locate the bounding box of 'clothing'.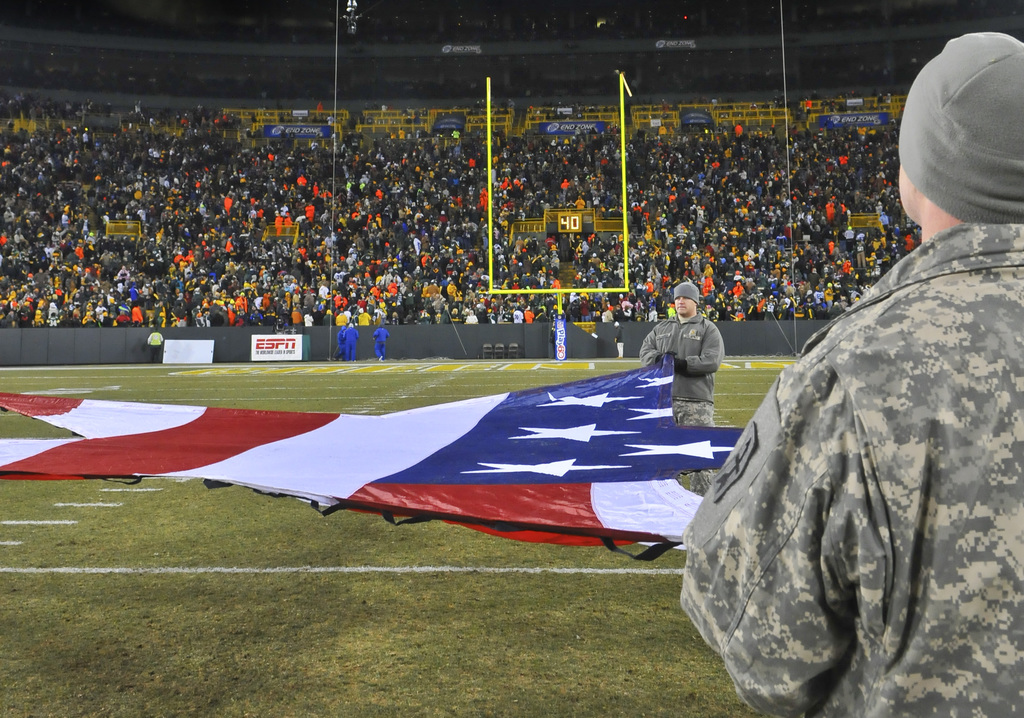
Bounding box: [377, 214, 382, 224].
